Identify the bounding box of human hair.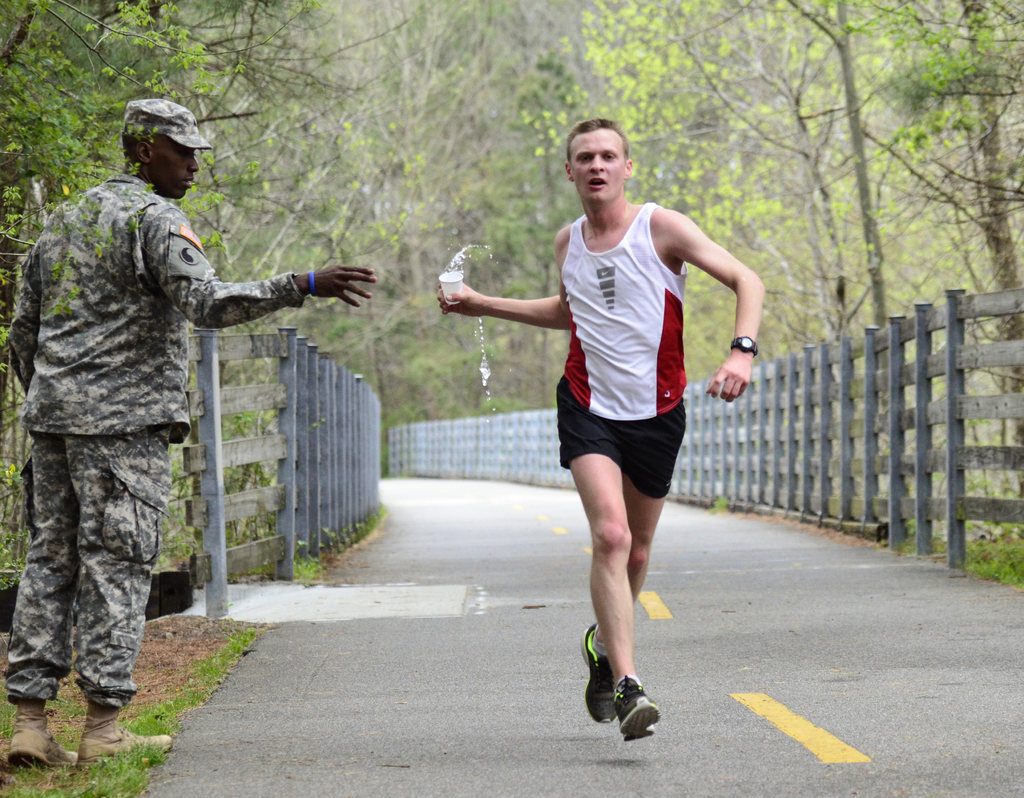
bbox(562, 114, 632, 165).
